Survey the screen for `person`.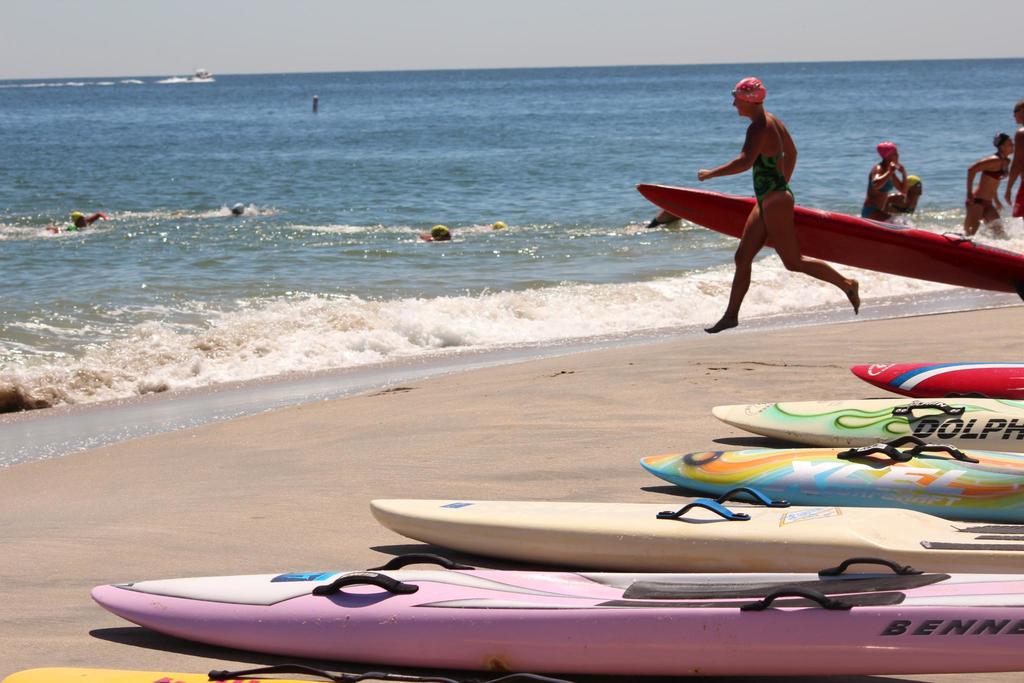
Survey found: rect(43, 208, 106, 236).
